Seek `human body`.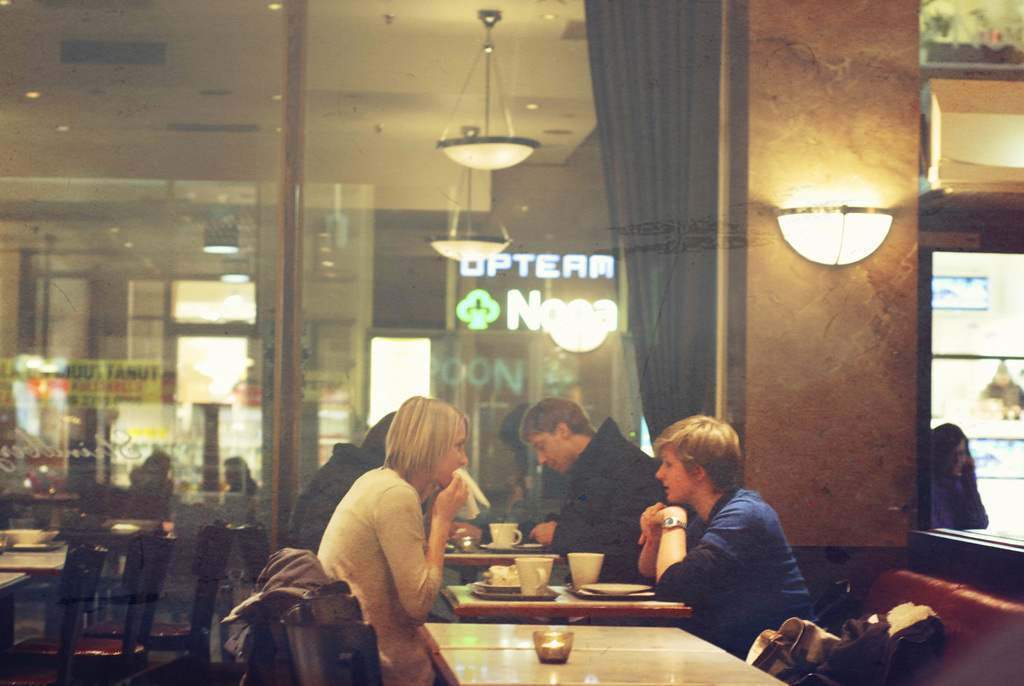
[x1=225, y1=451, x2=257, y2=514].
